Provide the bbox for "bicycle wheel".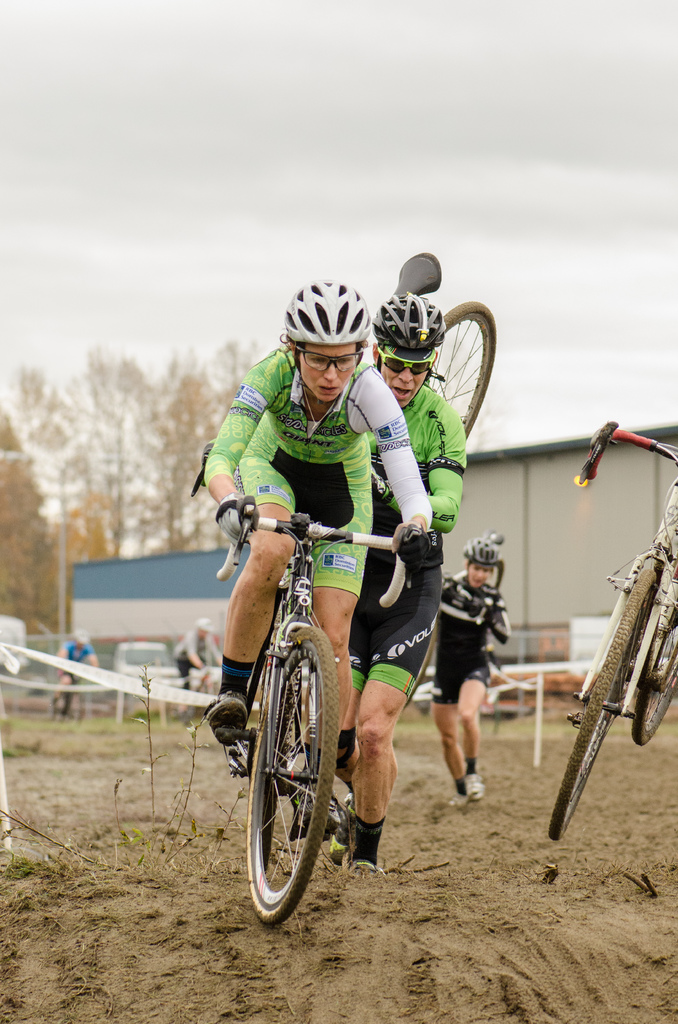
BBox(630, 570, 677, 748).
